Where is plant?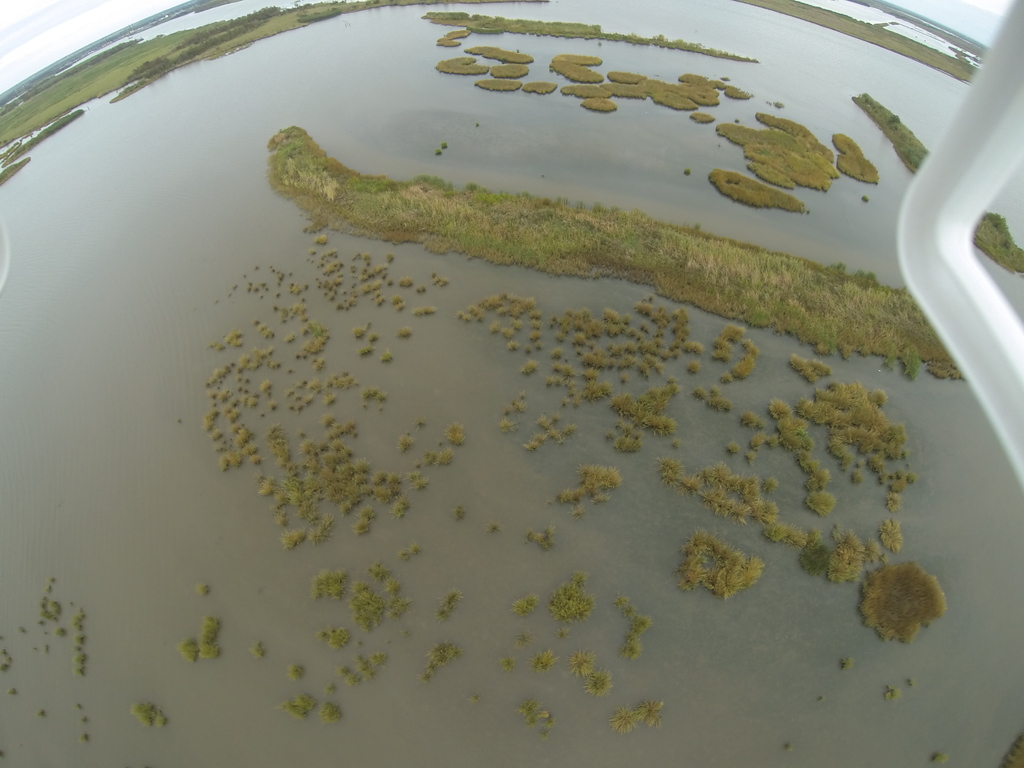
<region>355, 654, 378, 678</region>.
